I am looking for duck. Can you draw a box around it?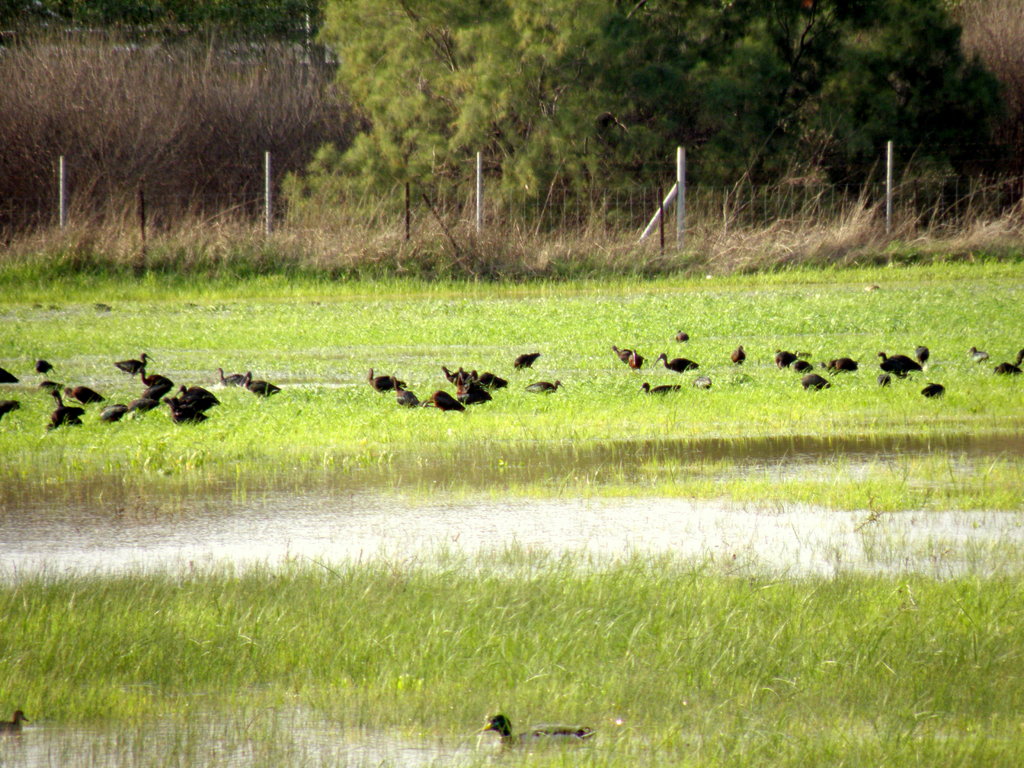
Sure, the bounding box is <region>138, 364, 182, 389</region>.
